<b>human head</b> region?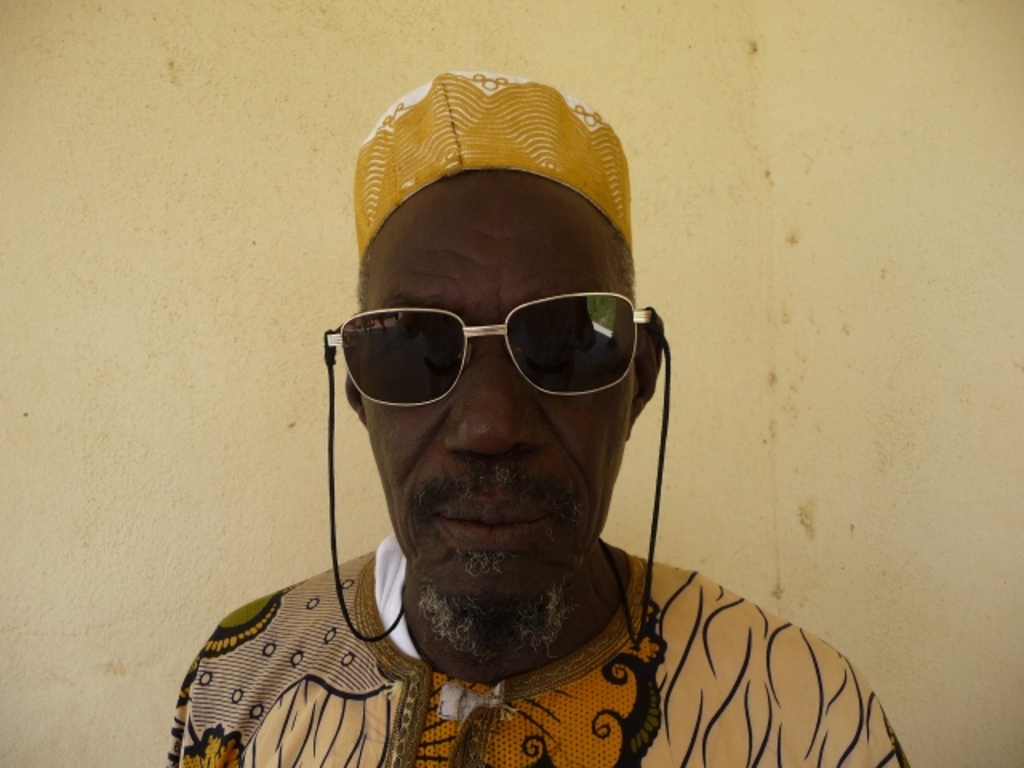
[left=317, top=93, right=675, bottom=608]
